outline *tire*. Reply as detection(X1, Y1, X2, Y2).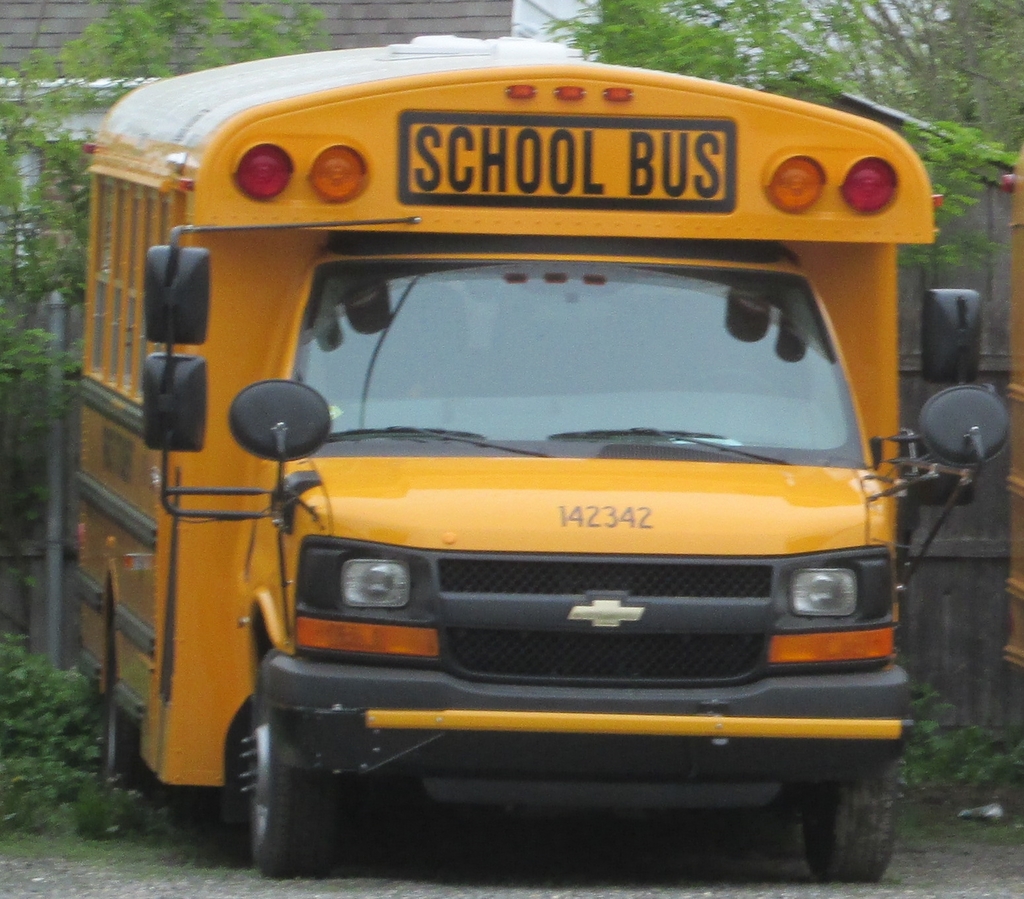
detection(242, 647, 340, 875).
